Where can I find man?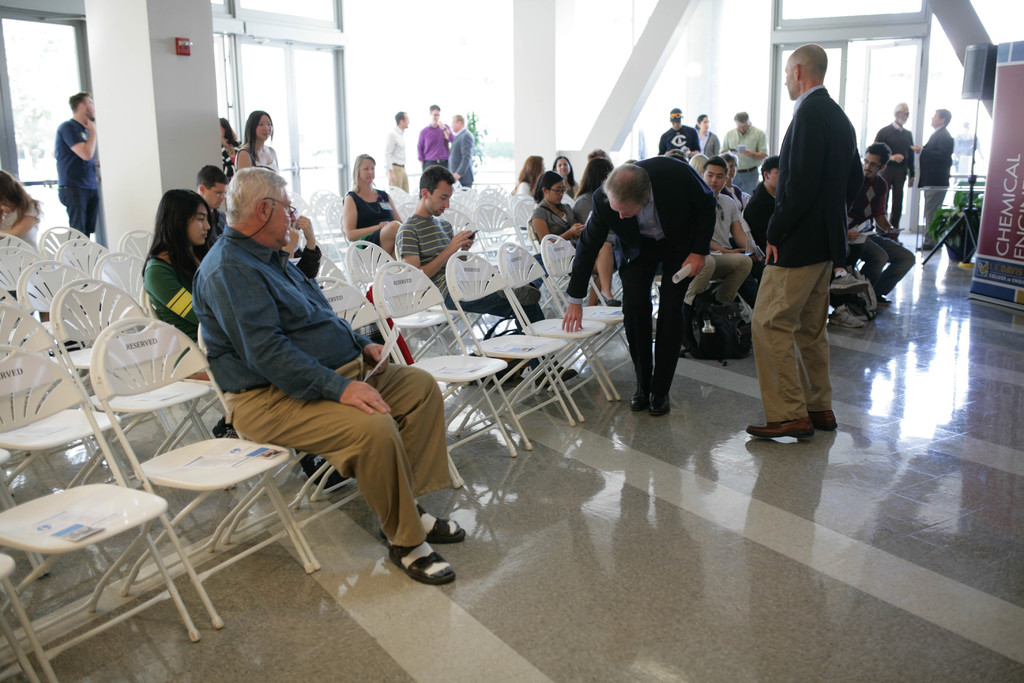
You can find it at {"left": 414, "top": 105, "right": 459, "bottom": 173}.
